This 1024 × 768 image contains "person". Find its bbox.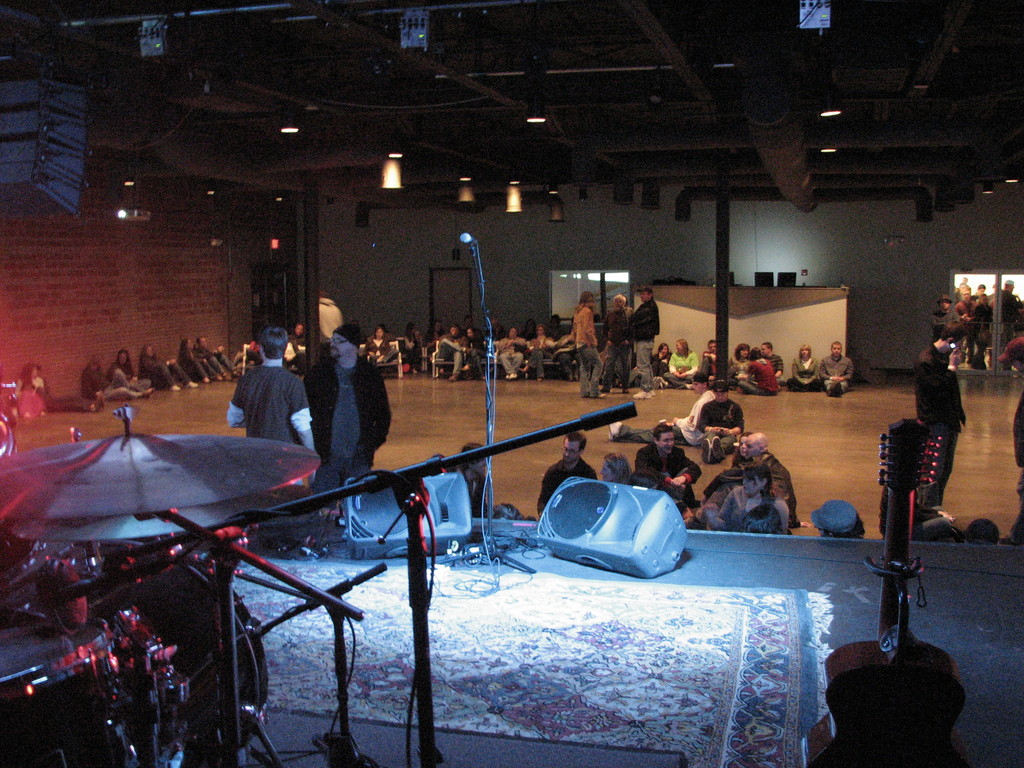
(x1=455, y1=439, x2=506, y2=521).
